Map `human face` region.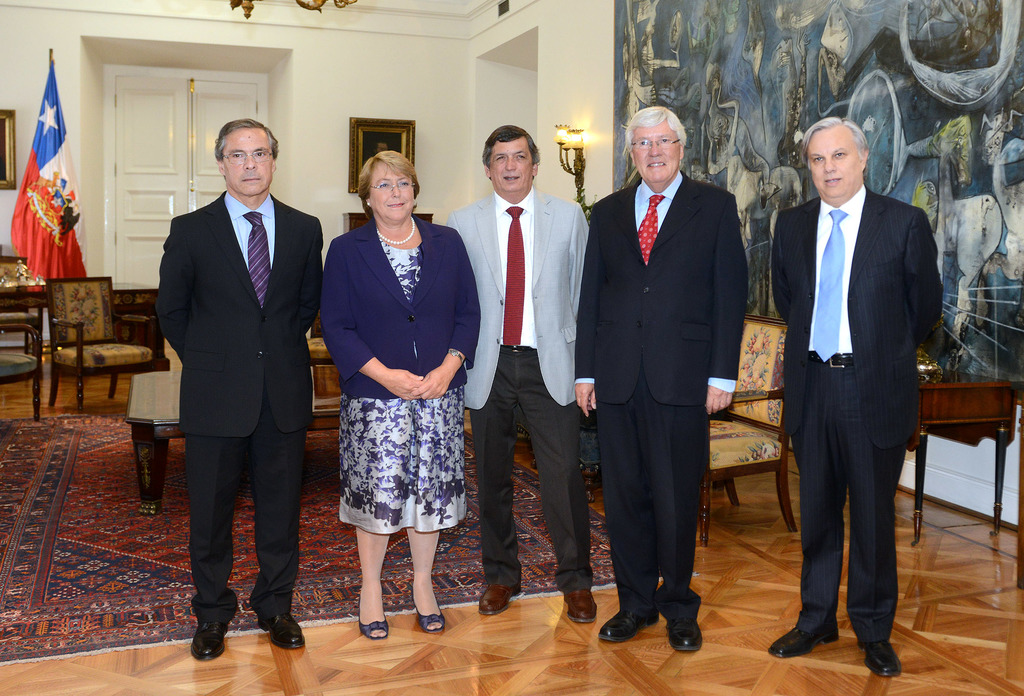
Mapped to [629, 121, 678, 180].
